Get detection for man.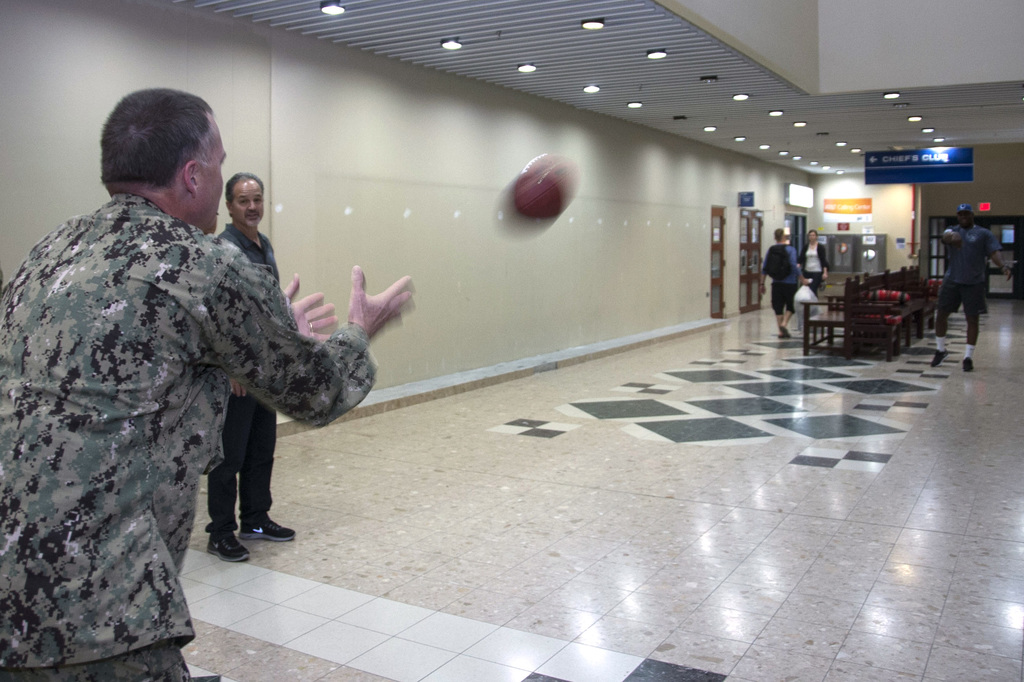
Detection: BBox(205, 175, 300, 569).
